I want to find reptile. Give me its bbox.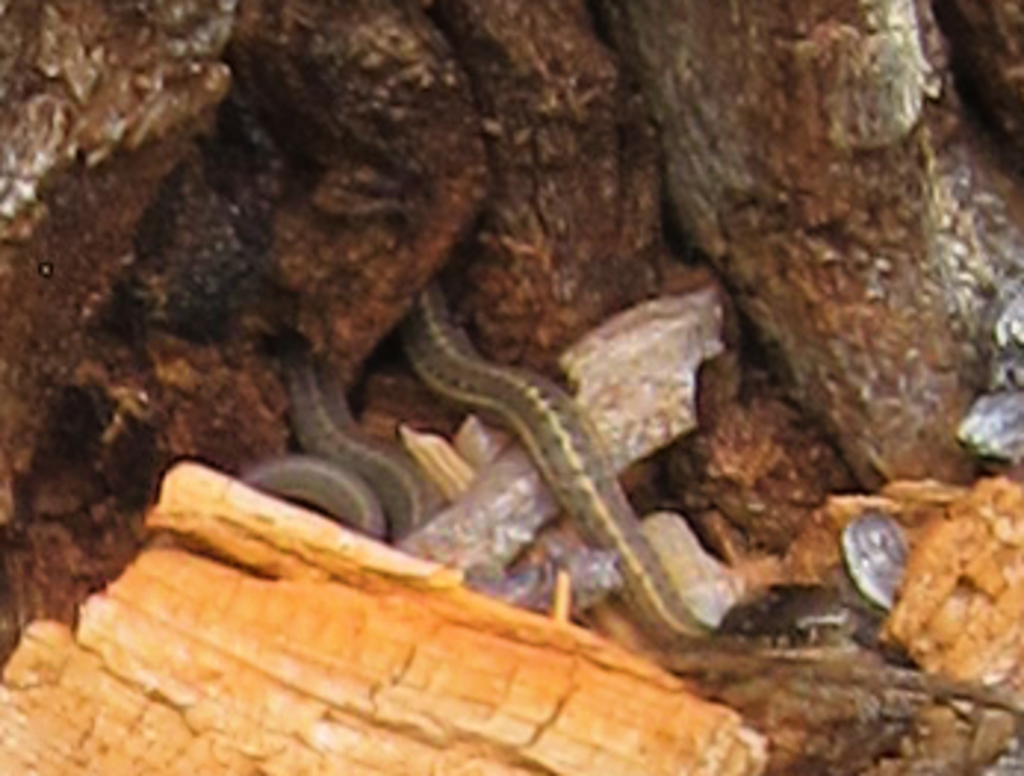
{"x1": 239, "y1": 271, "x2": 906, "y2": 626}.
